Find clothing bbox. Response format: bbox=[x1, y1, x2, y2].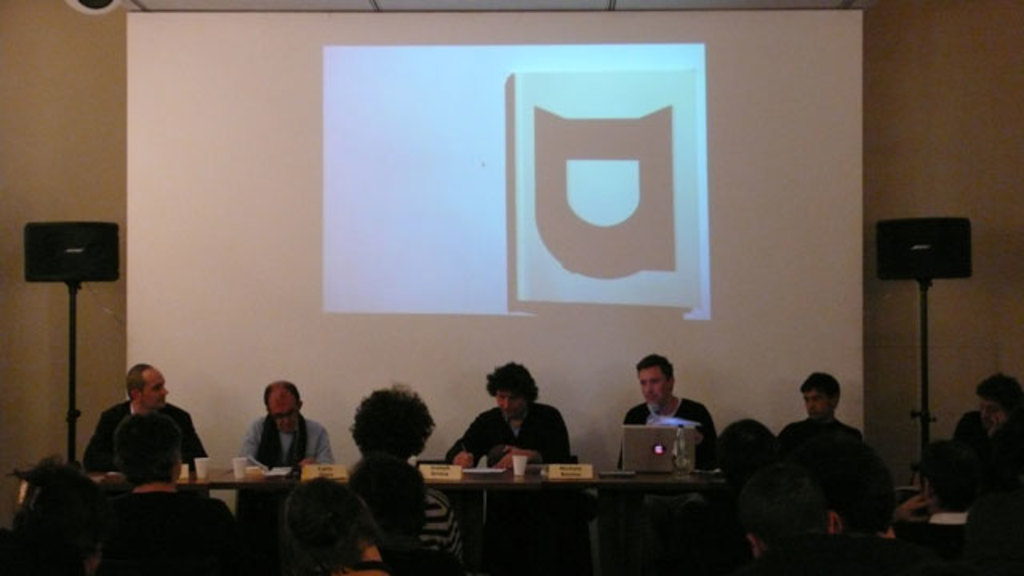
bbox=[82, 398, 208, 470].
